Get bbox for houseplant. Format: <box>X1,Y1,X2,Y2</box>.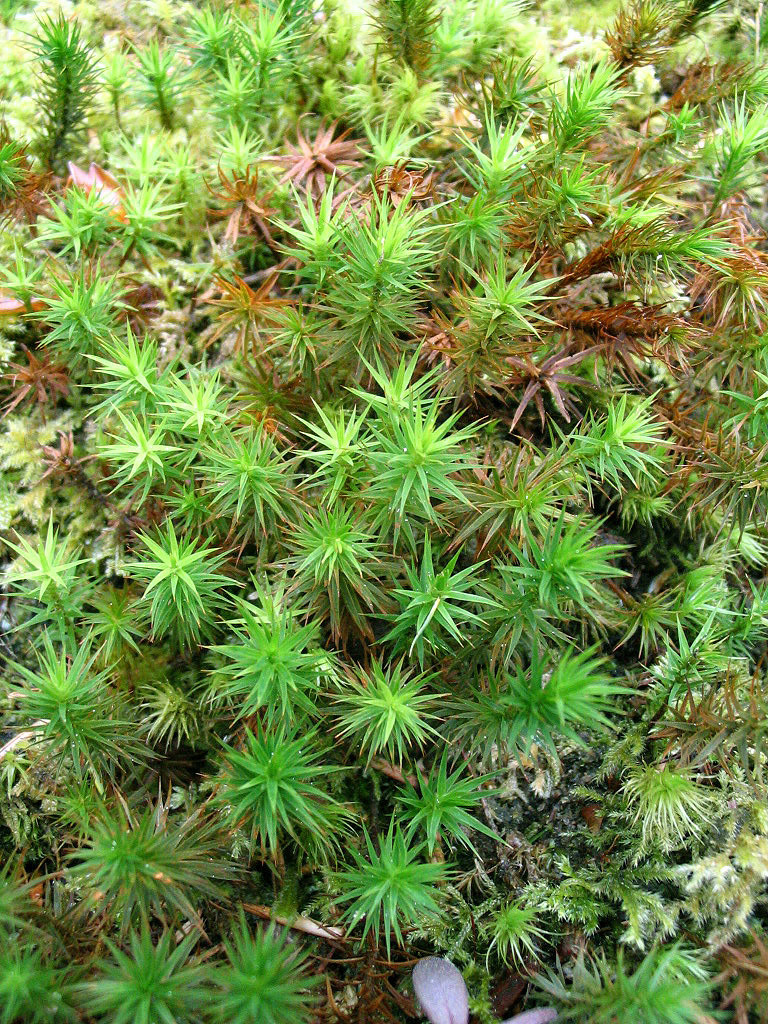
<box>548,386,672,503</box>.
